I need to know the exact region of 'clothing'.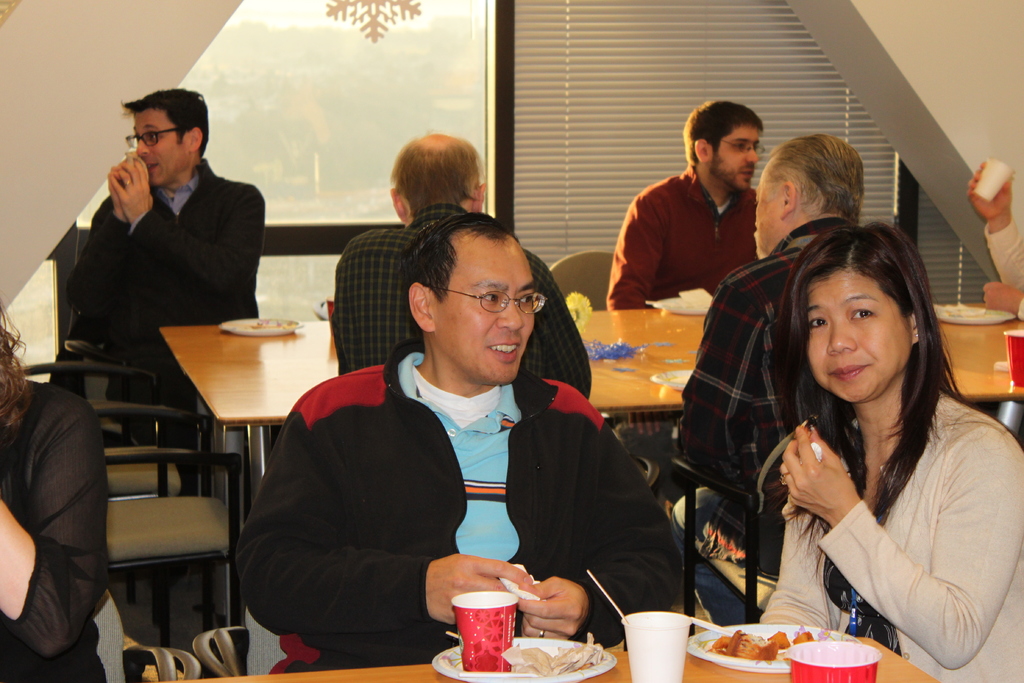
Region: bbox(769, 397, 1023, 682).
